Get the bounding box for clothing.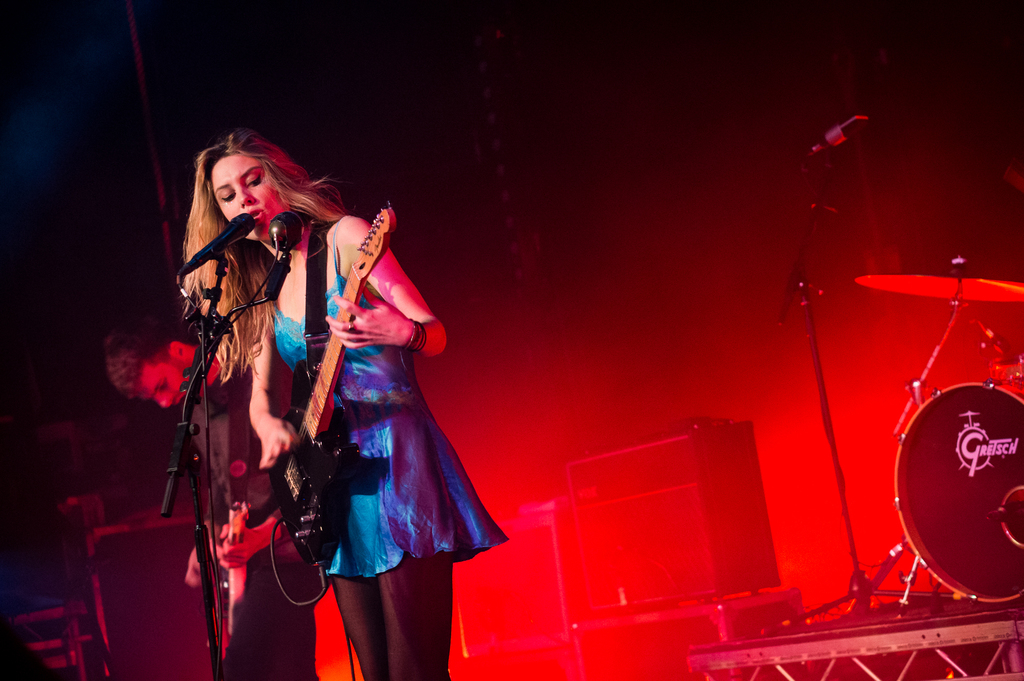
{"left": 273, "top": 214, "right": 511, "bottom": 677}.
